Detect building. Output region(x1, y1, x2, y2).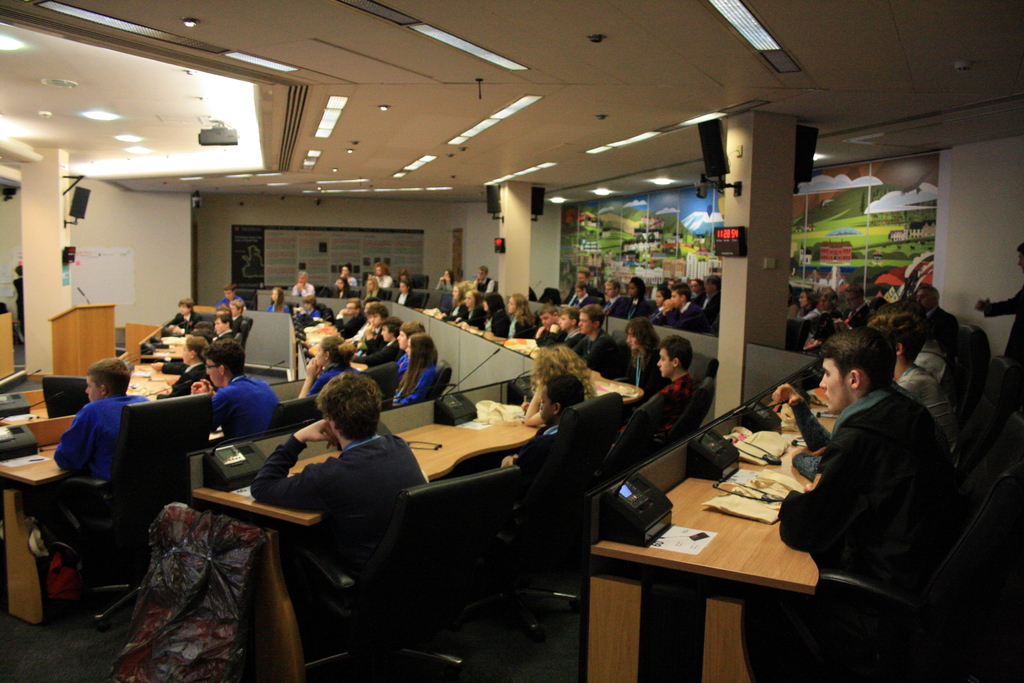
region(0, 3, 1023, 682).
